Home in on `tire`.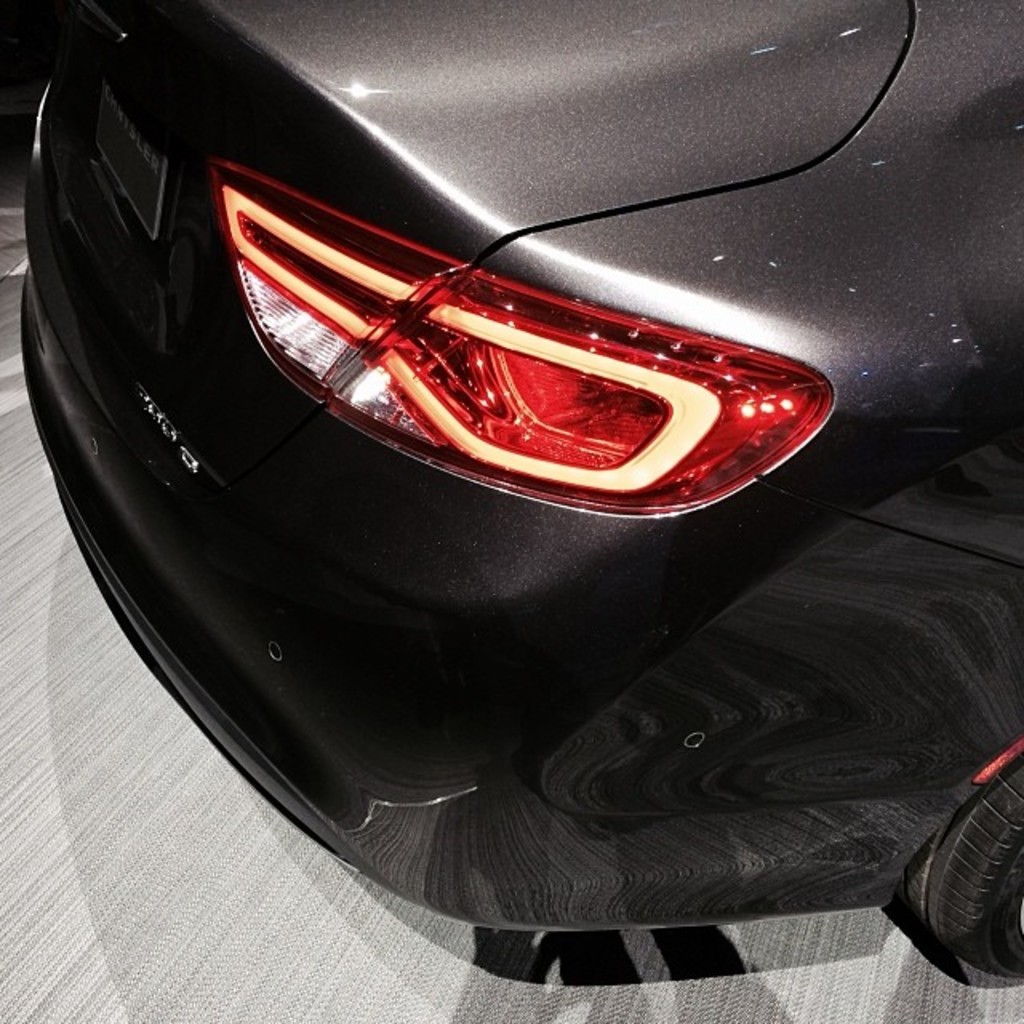
Homed in at [left=885, top=752, right=1022, bottom=987].
